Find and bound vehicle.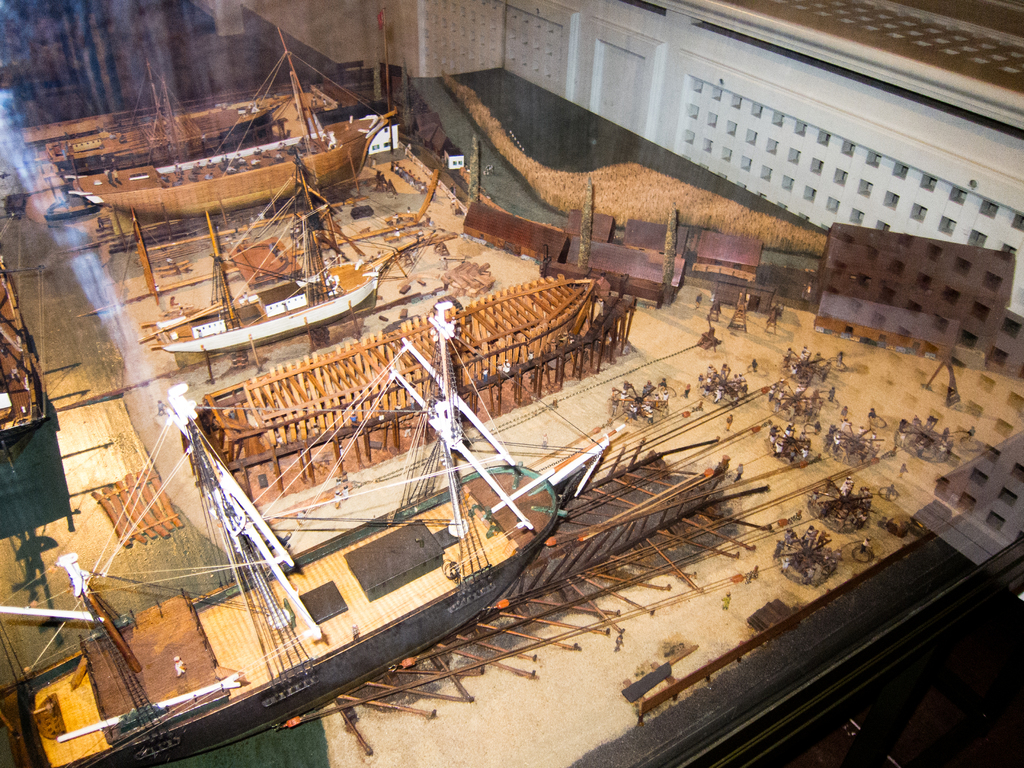
Bound: <region>68, 25, 397, 218</region>.
